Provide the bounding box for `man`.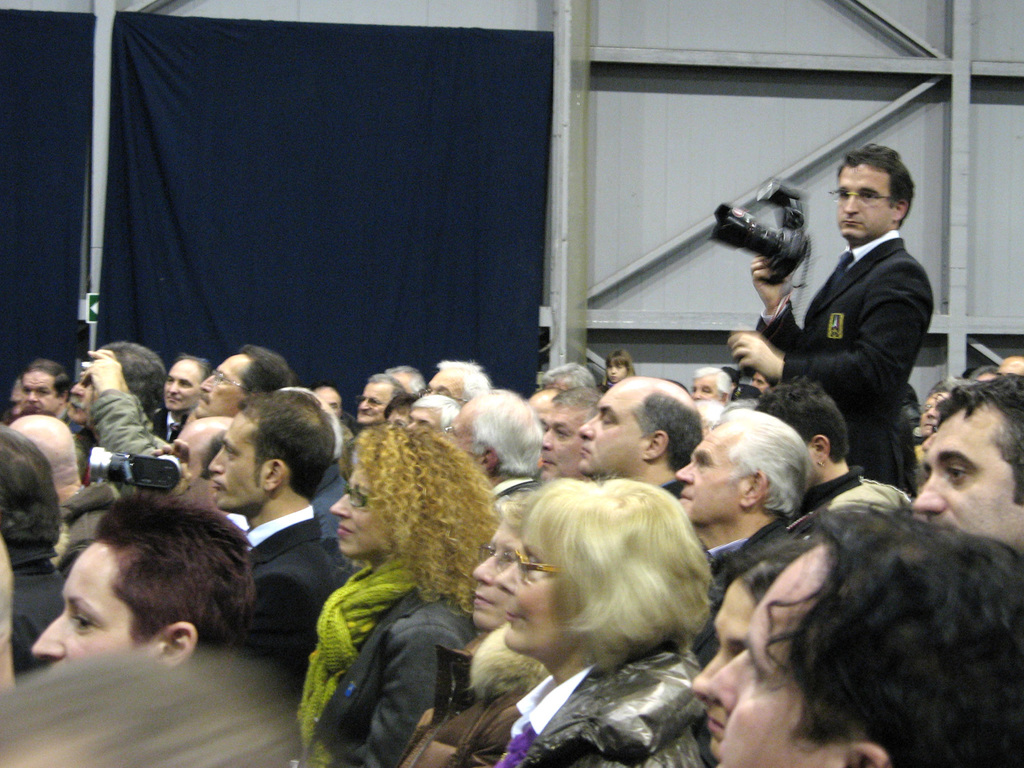
Rect(66, 342, 166, 451).
